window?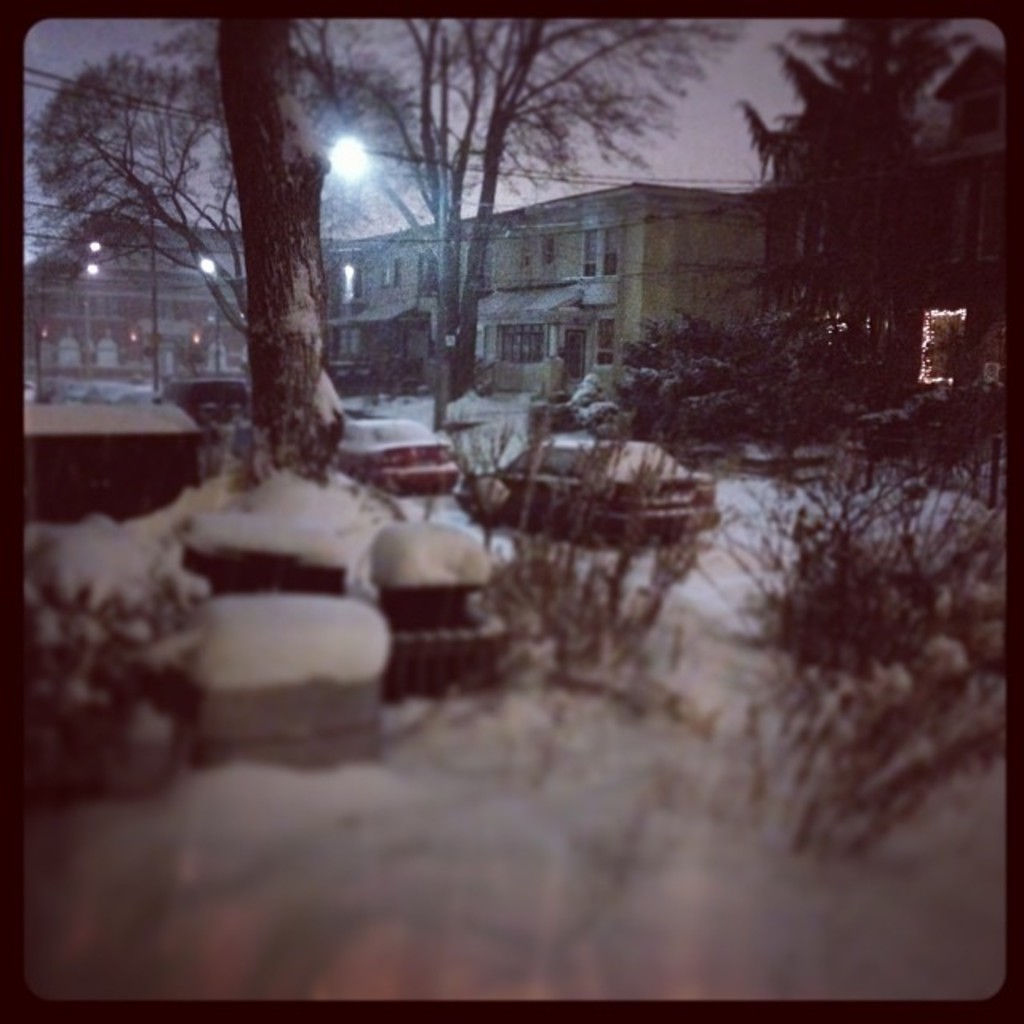
<bbox>482, 317, 550, 374</bbox>
